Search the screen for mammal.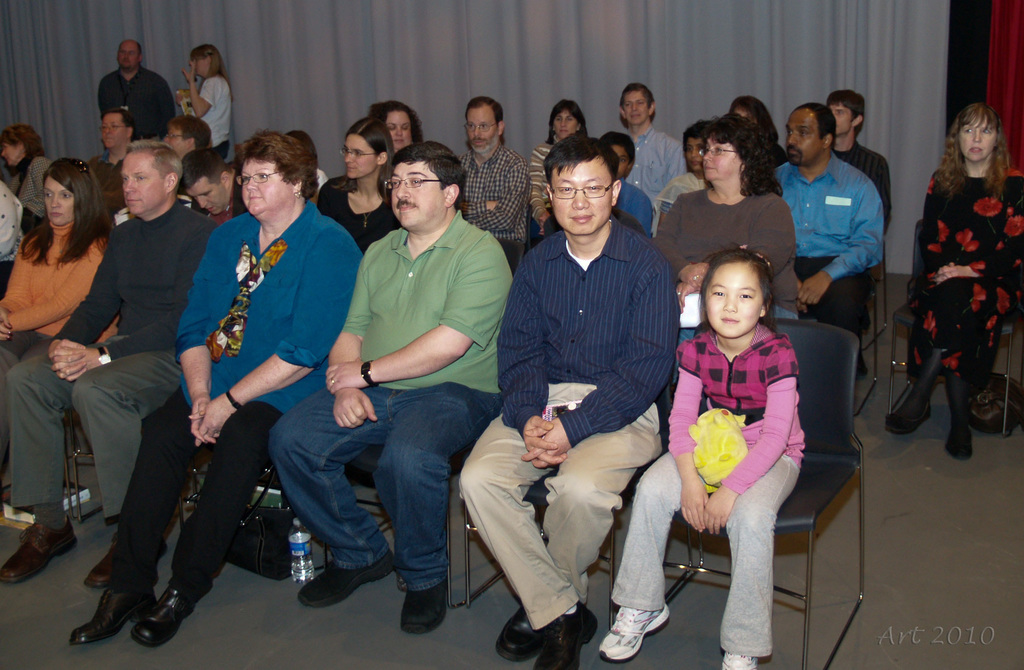
Found at <box>179,38,232,155</box>.
